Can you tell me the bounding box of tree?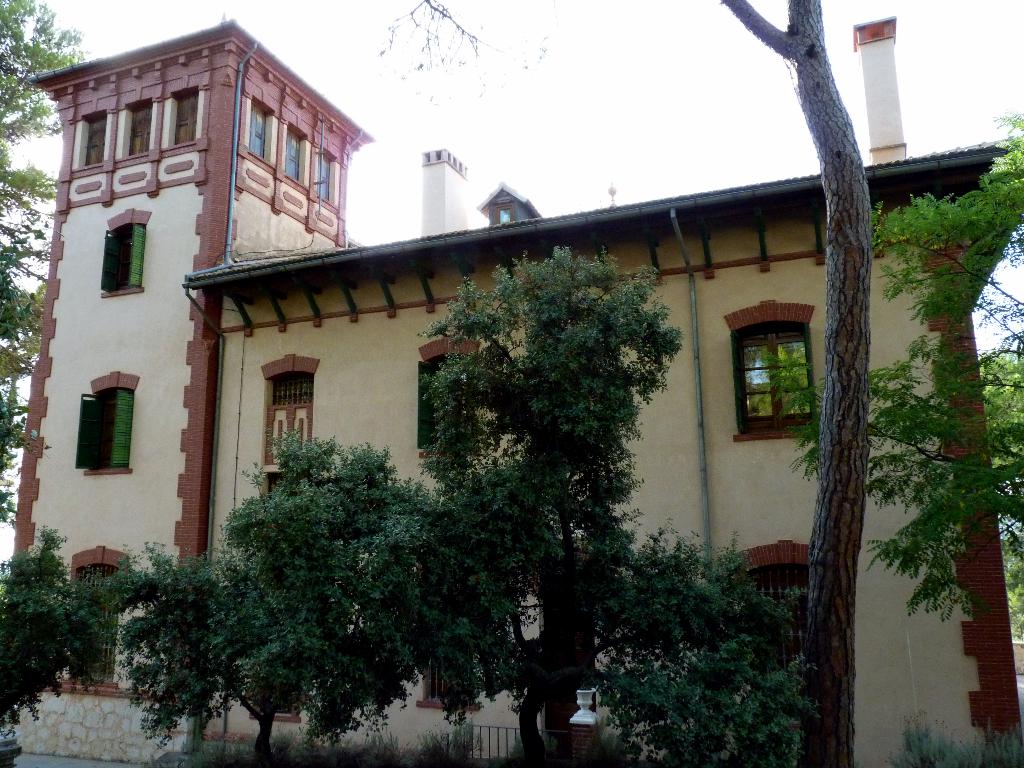
[99,545,314,753].
